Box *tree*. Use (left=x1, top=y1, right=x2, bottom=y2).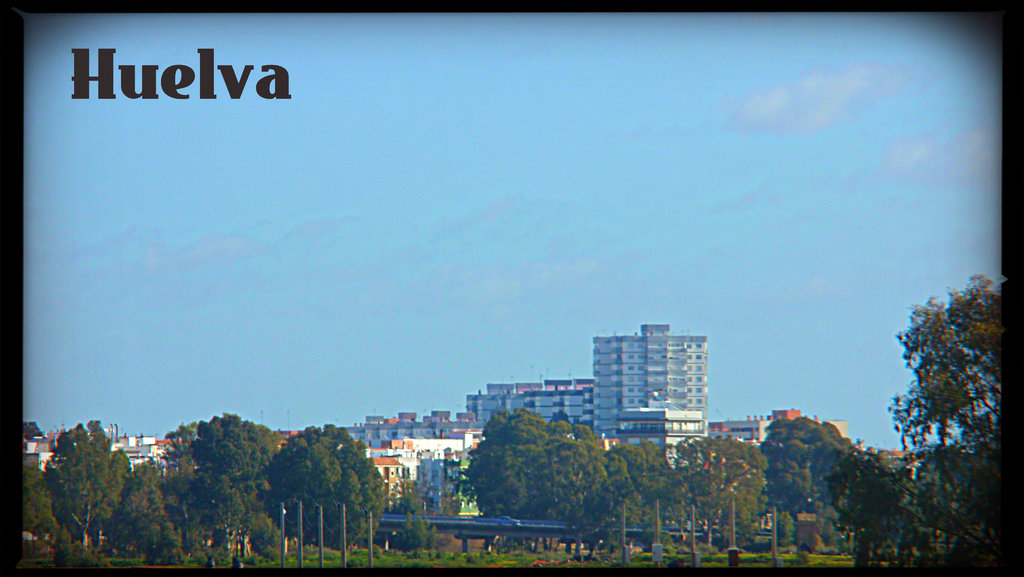
(left=303, top=421, right=388, bottom=565).
